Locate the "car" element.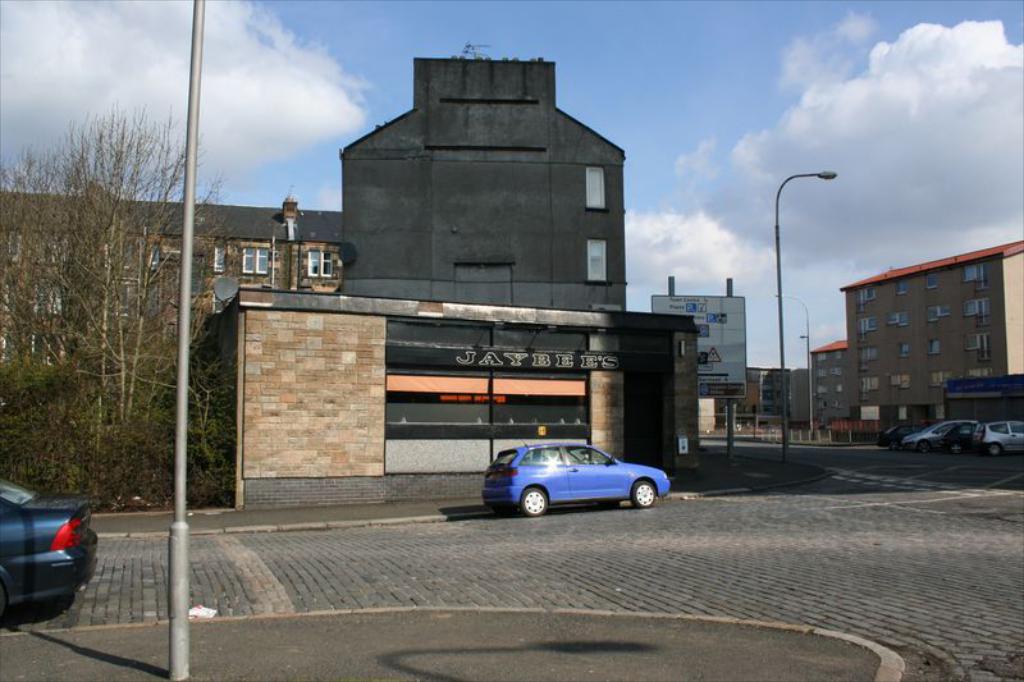
Element bbox: Rect(480, 439, 673, 517).
